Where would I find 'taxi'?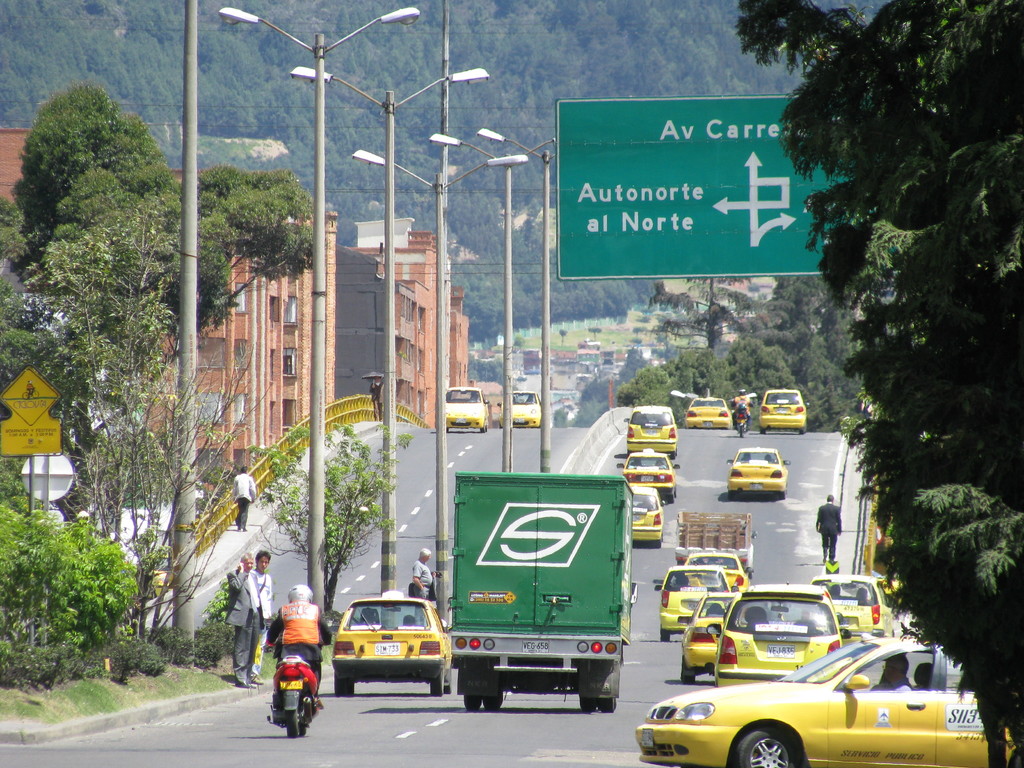
At left=812, top=576, right=899, bottom=637.
